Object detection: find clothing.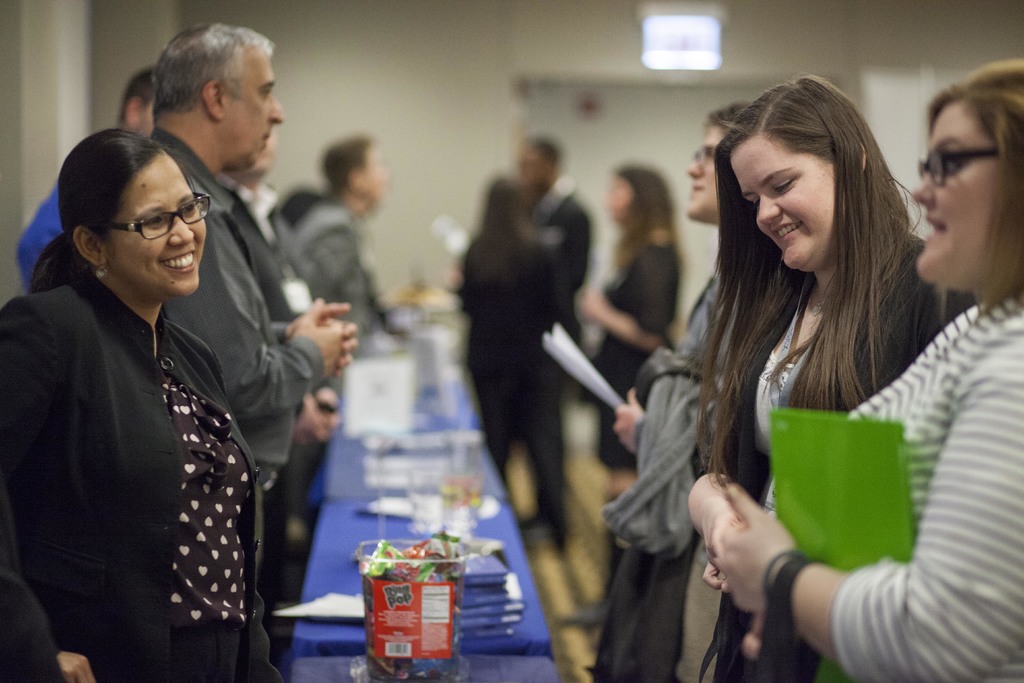
select_region(466, 231, 584, 509).
